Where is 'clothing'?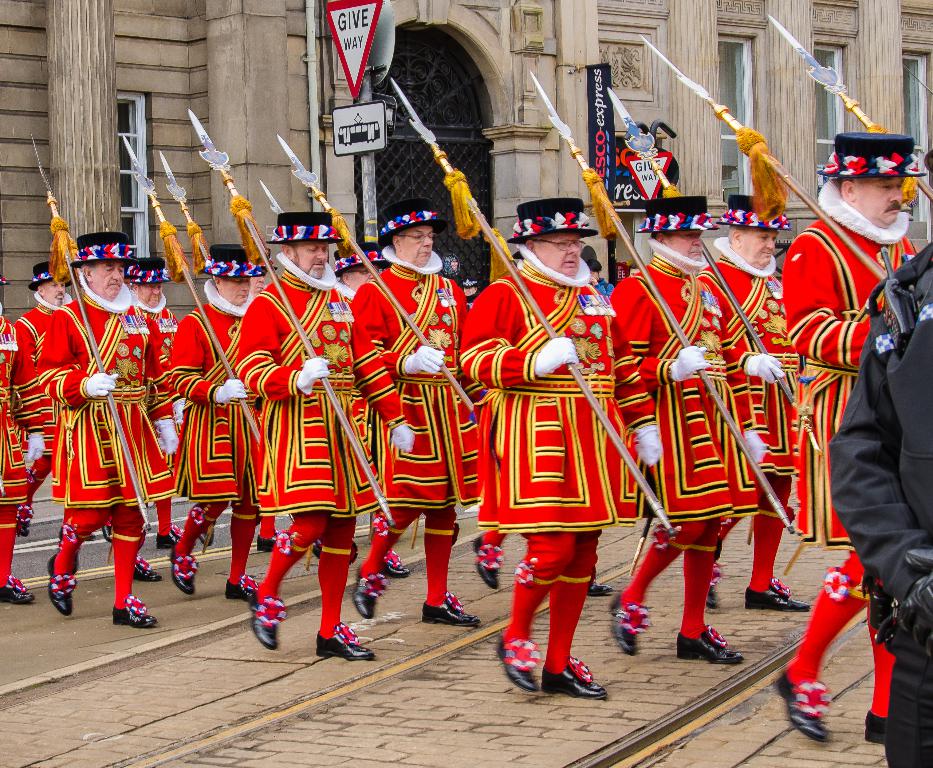
46 317 157 602.
